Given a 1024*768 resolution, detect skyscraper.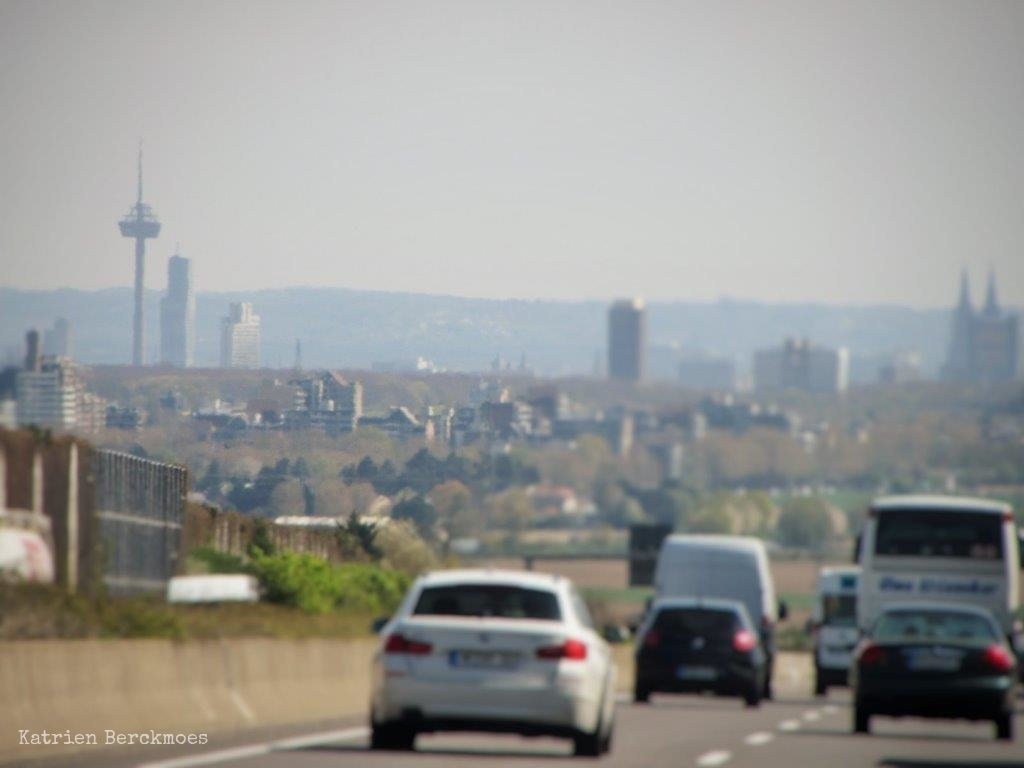
select_region(609, 299, 646, 383).
